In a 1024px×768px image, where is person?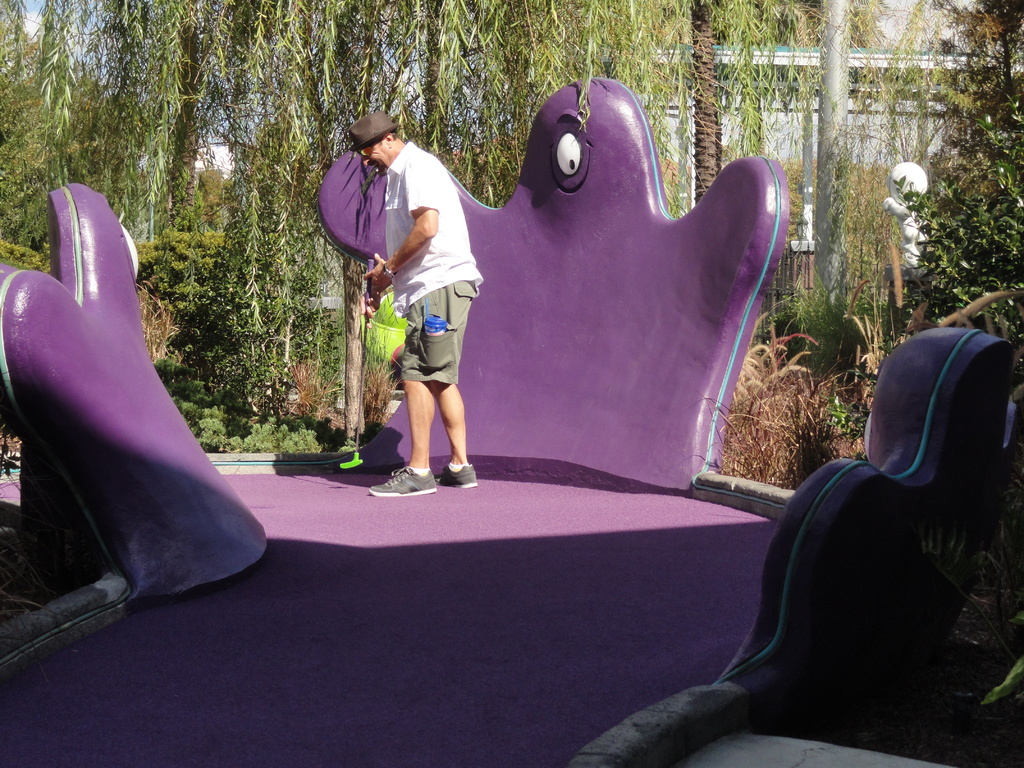
pyautogui.locateOnScreen(340, 115, 483, 502).
